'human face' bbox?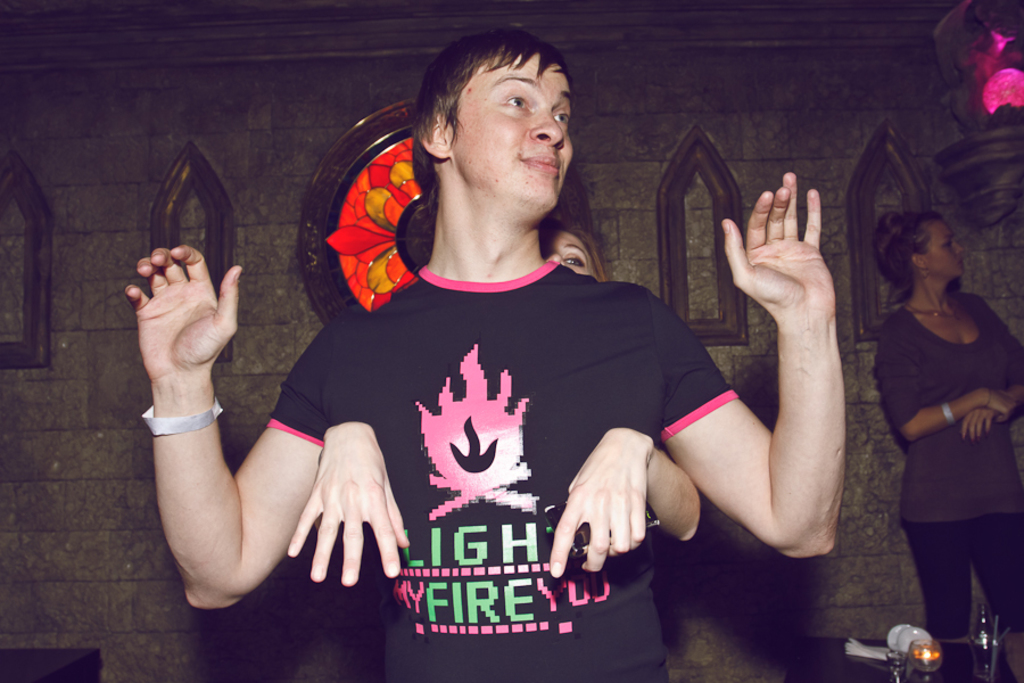
(445,51,573,214)
